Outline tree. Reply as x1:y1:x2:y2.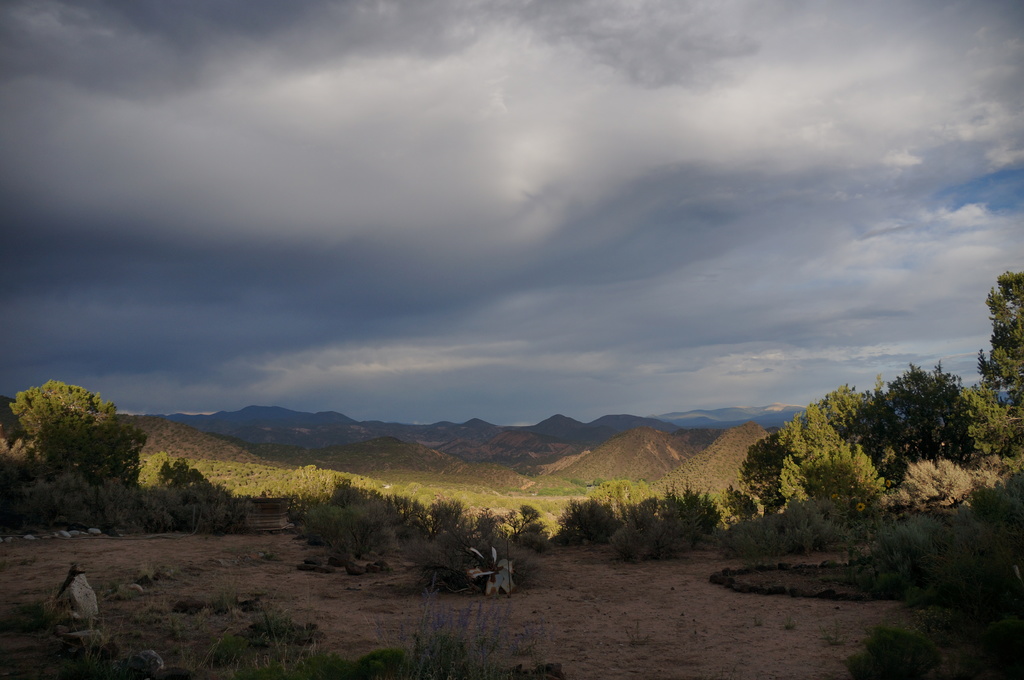
152:445:242:535.
